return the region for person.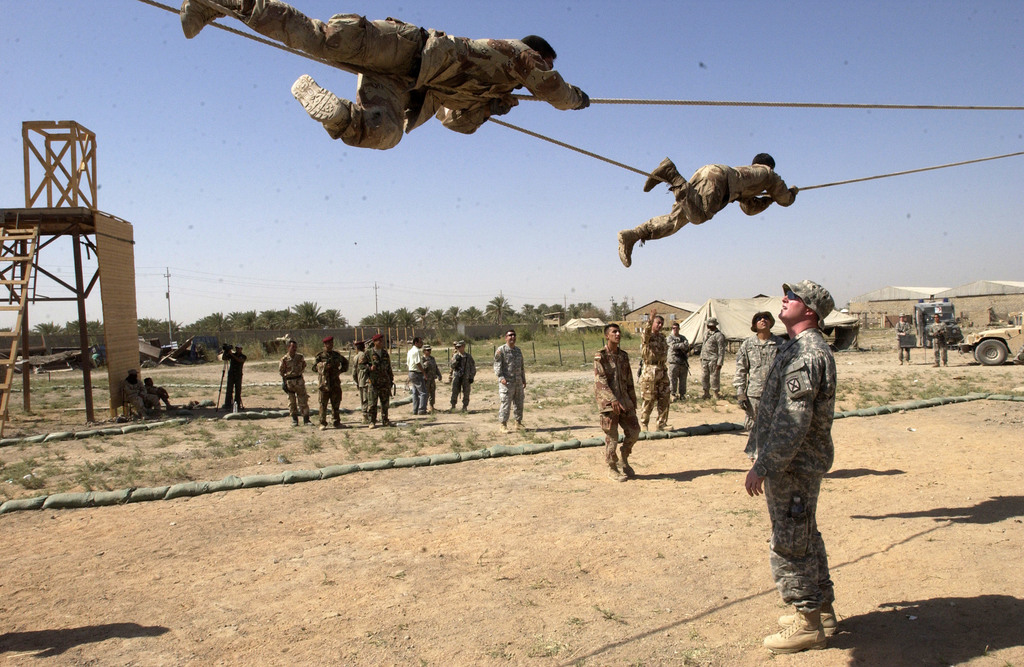
<box>447,340,477,417</box>.
